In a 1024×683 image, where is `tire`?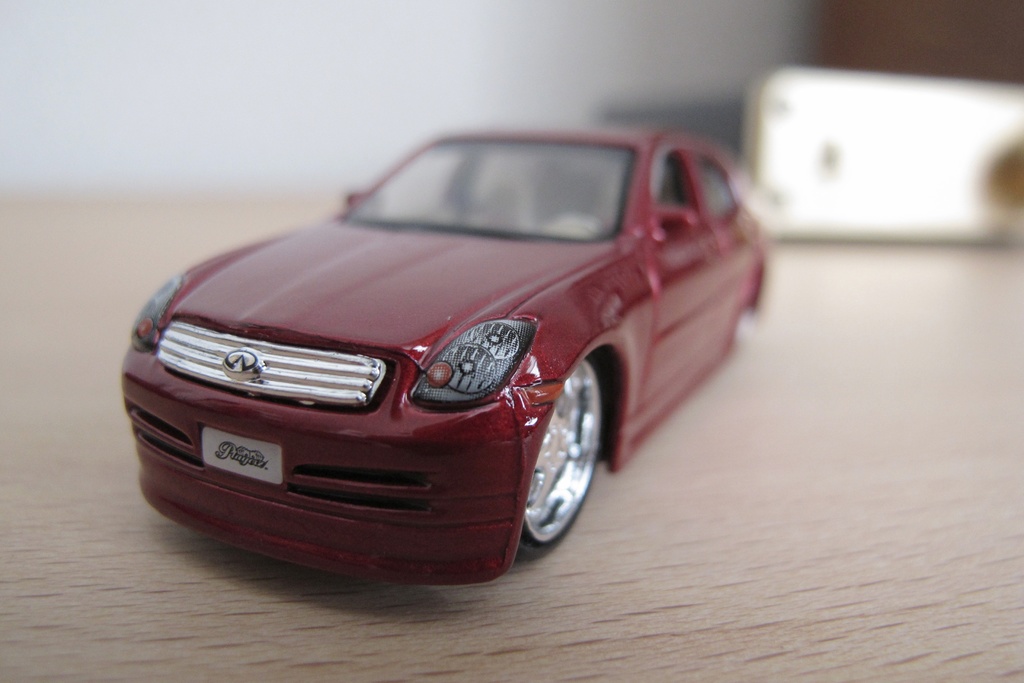
l=506, t=360, r=612, b=564.
